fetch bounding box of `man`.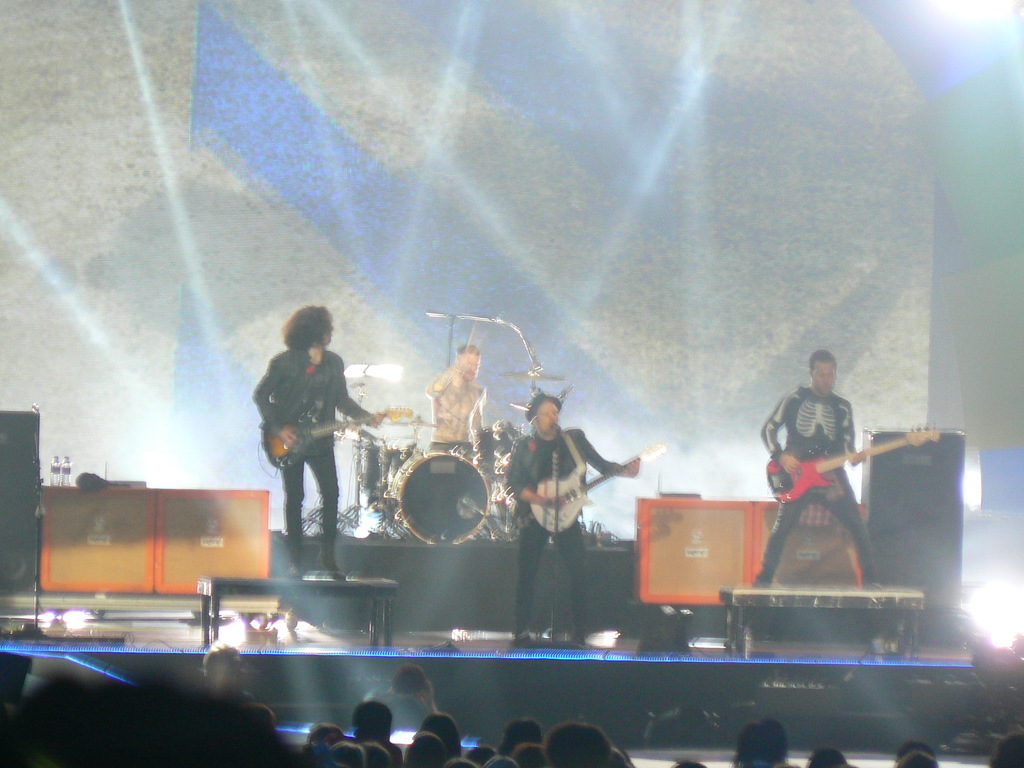
Bbox: (left=762, top=348, right=881, bottom=593).
